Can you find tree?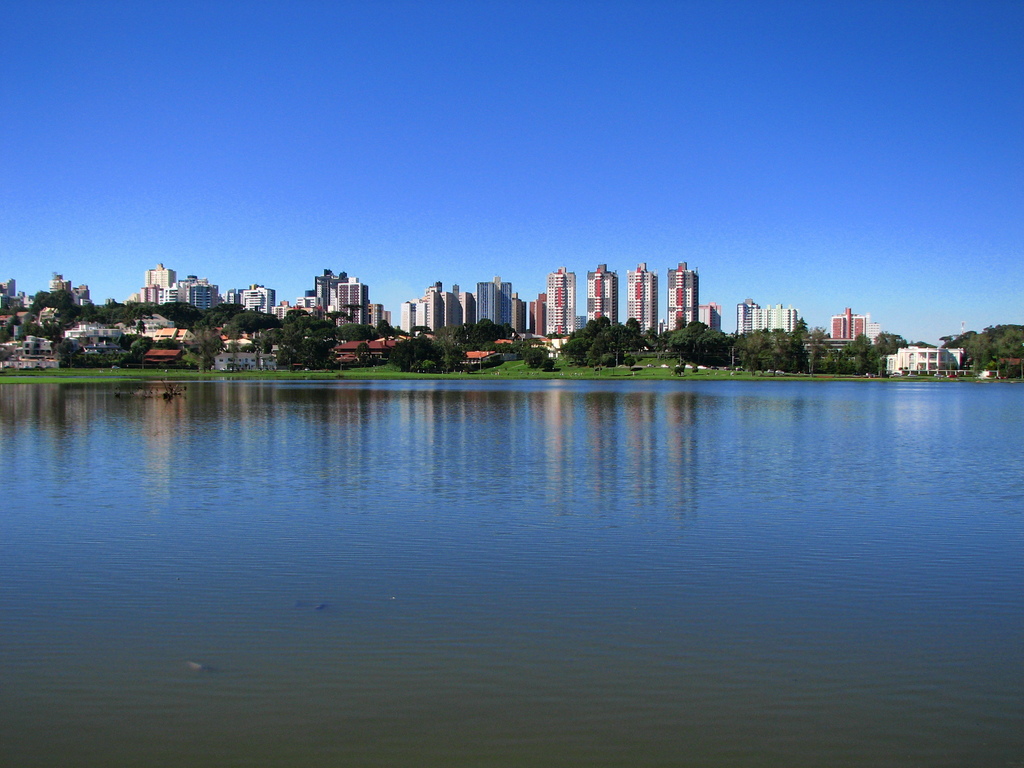
Yes, bounding box: x1=57, y1=335, x2=82, y2=373.
